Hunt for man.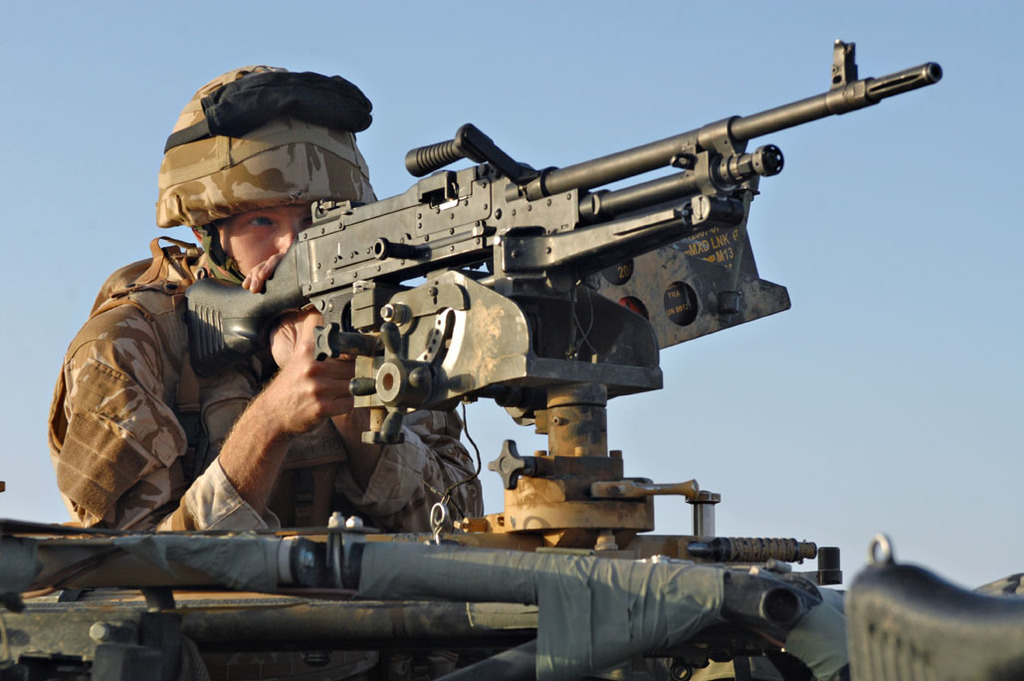
Hunted down at rect(42, 61, 486, 680).
